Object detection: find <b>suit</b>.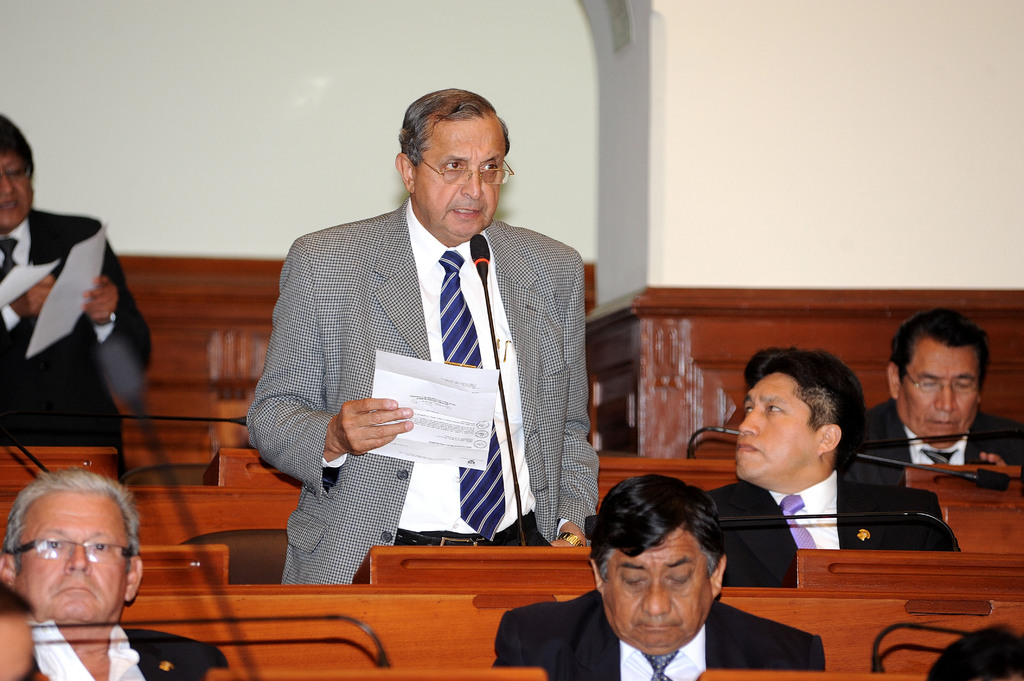
<region>495, 591, 826, 680</region>.
